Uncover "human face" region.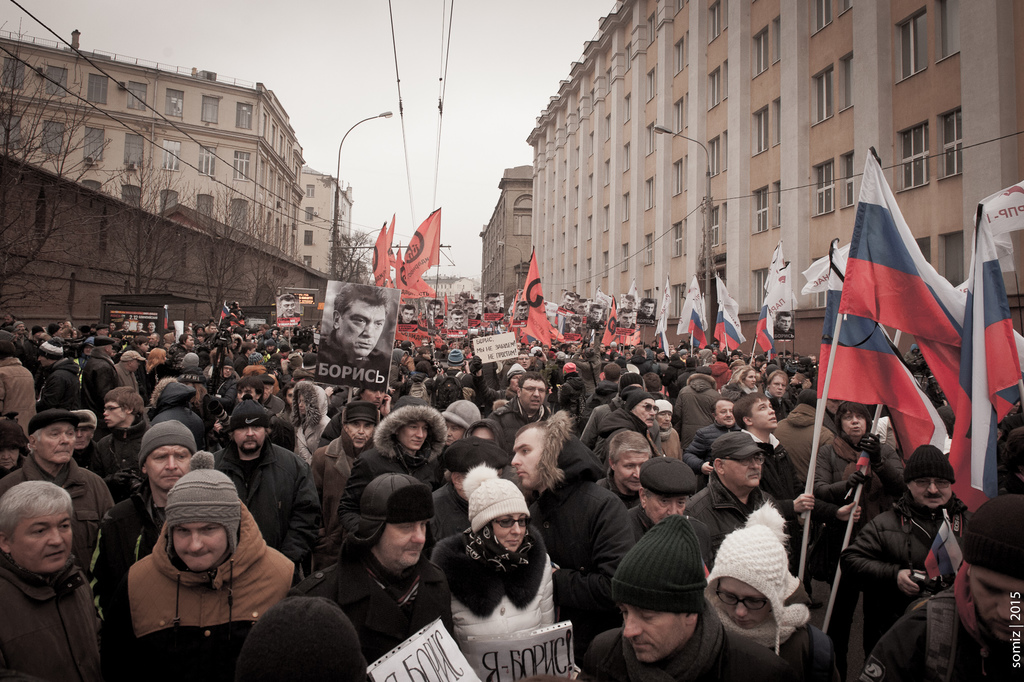
Uncovered: select_region(656, 409, 673, 429).
